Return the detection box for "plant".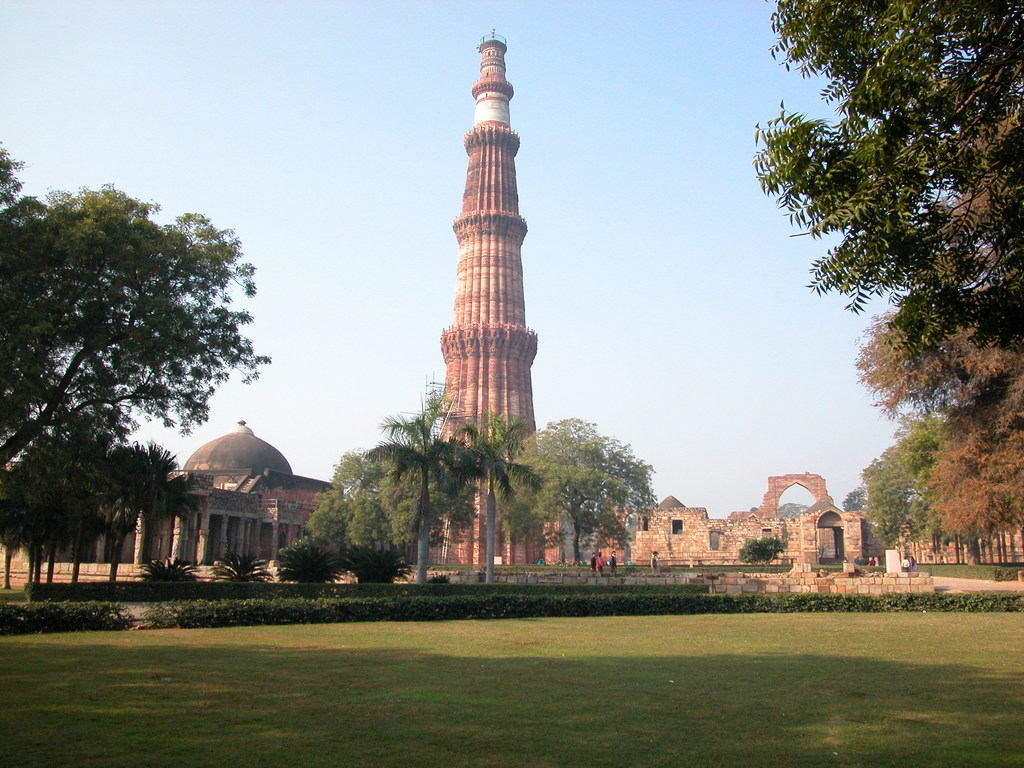
box(205, 547, 275, 584).
